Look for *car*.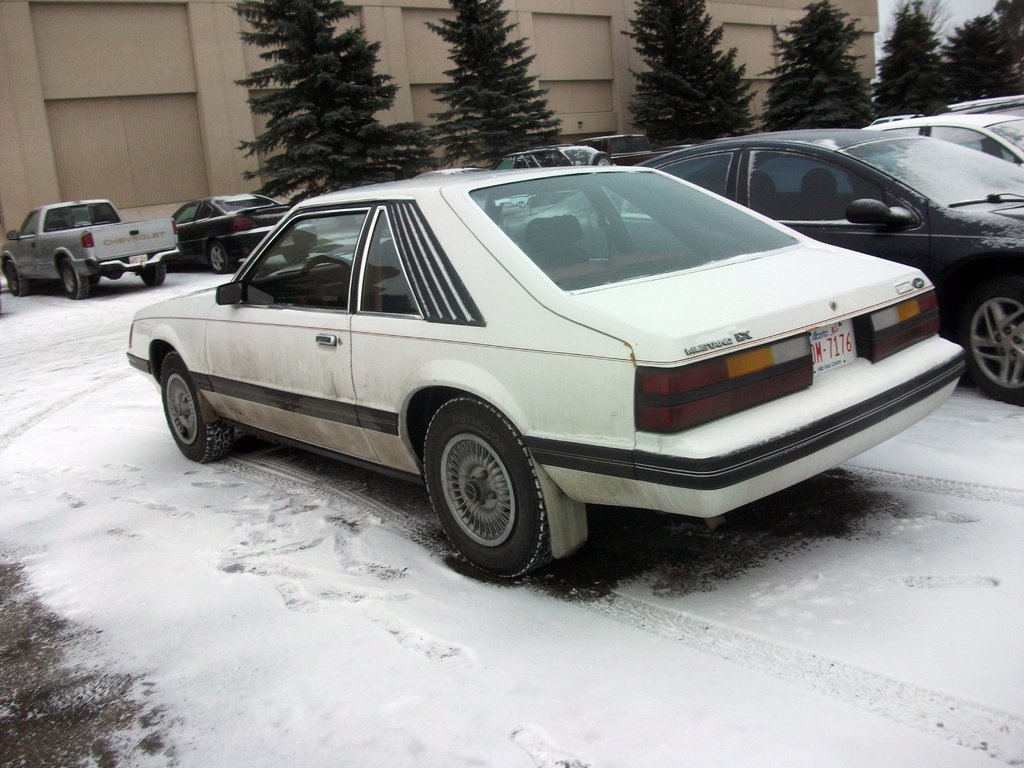
Found: (642,127,1023,406).
